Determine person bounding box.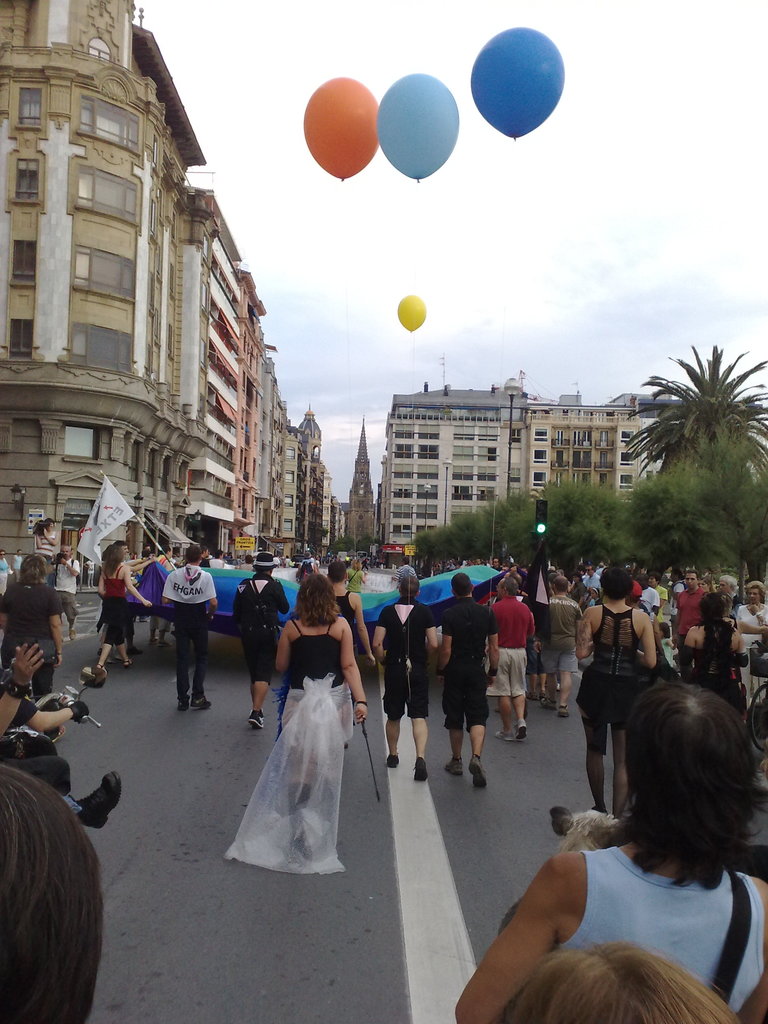
Determined: (456, 683, 767, 1023).
